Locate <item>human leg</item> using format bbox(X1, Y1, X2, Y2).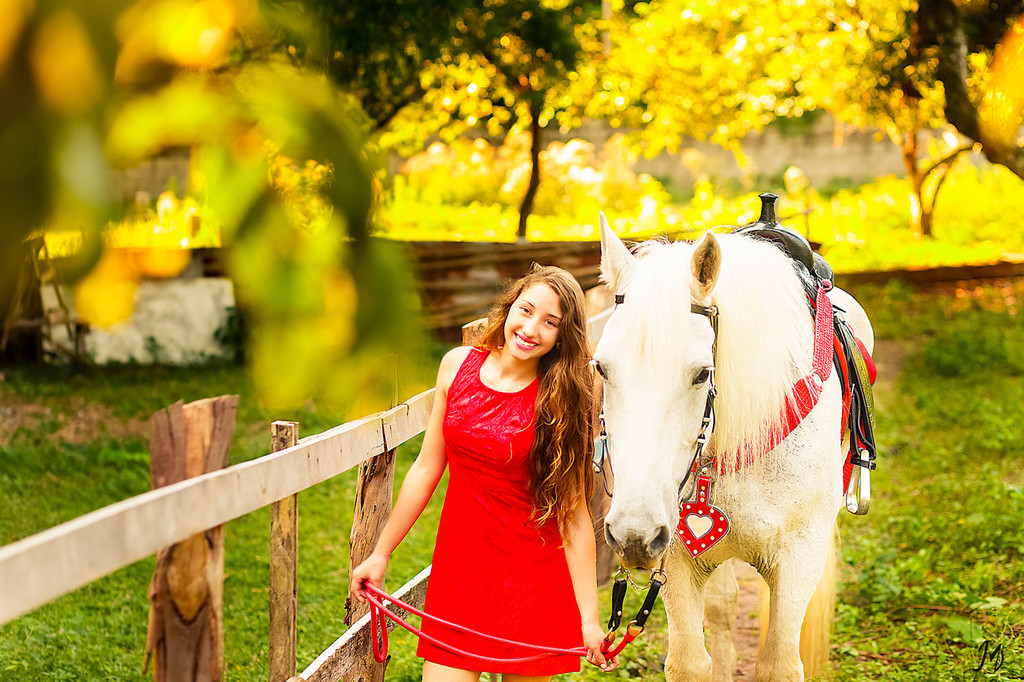
bbox(497, 668, 563, 681).
